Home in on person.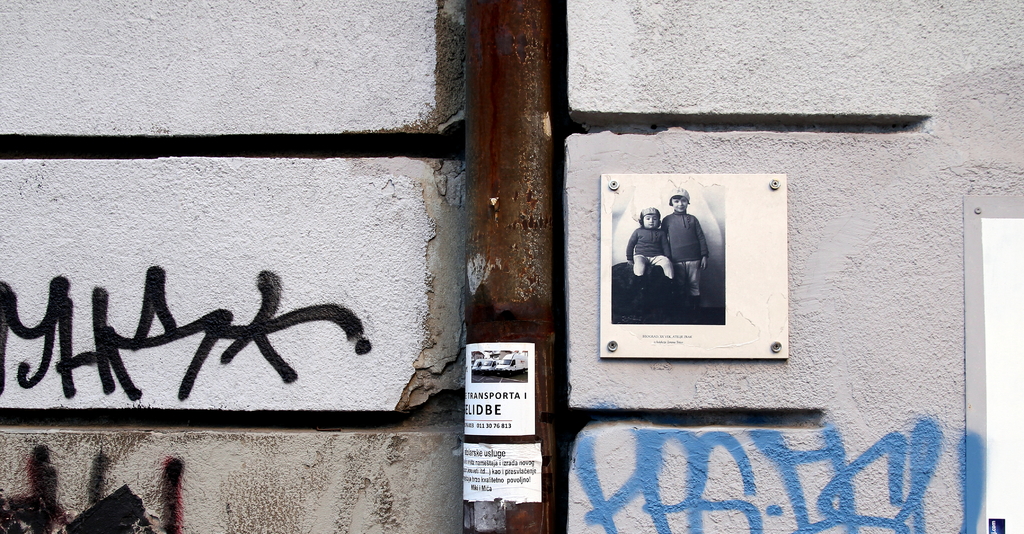
Homed in at 621,209,674,322.
